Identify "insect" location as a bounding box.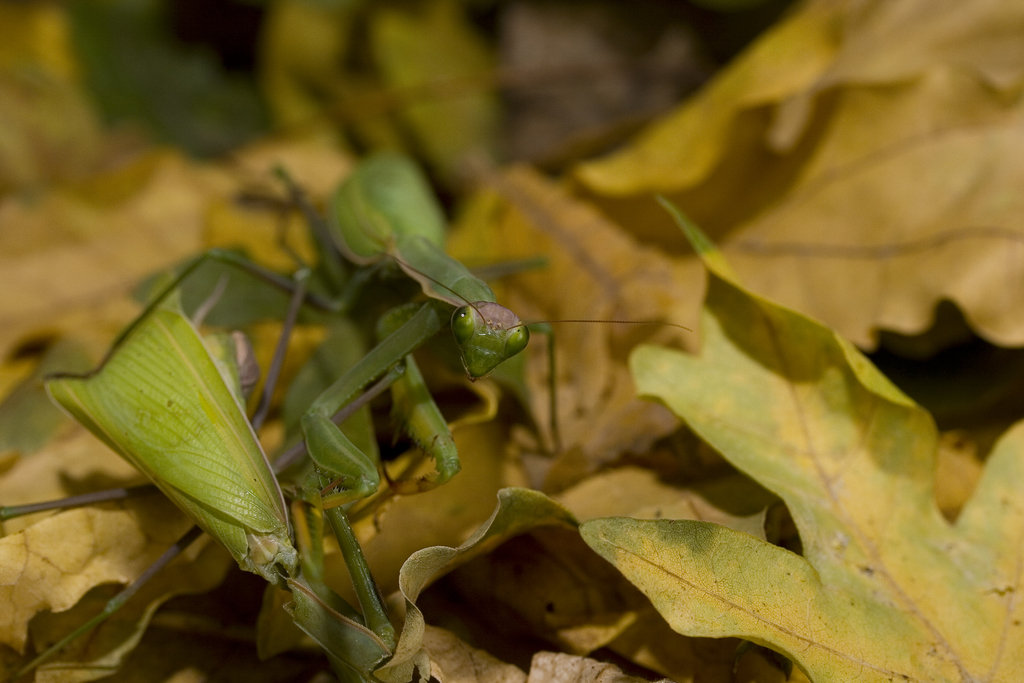
127,149,692,661.
